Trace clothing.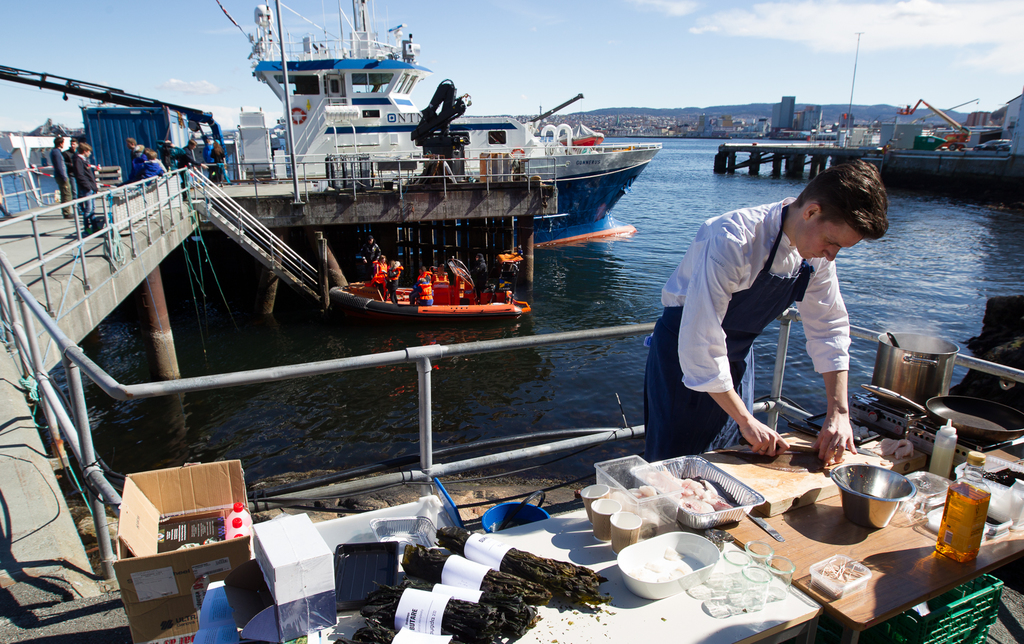
Traced to <region>75, 153, 97, 218</region>.
